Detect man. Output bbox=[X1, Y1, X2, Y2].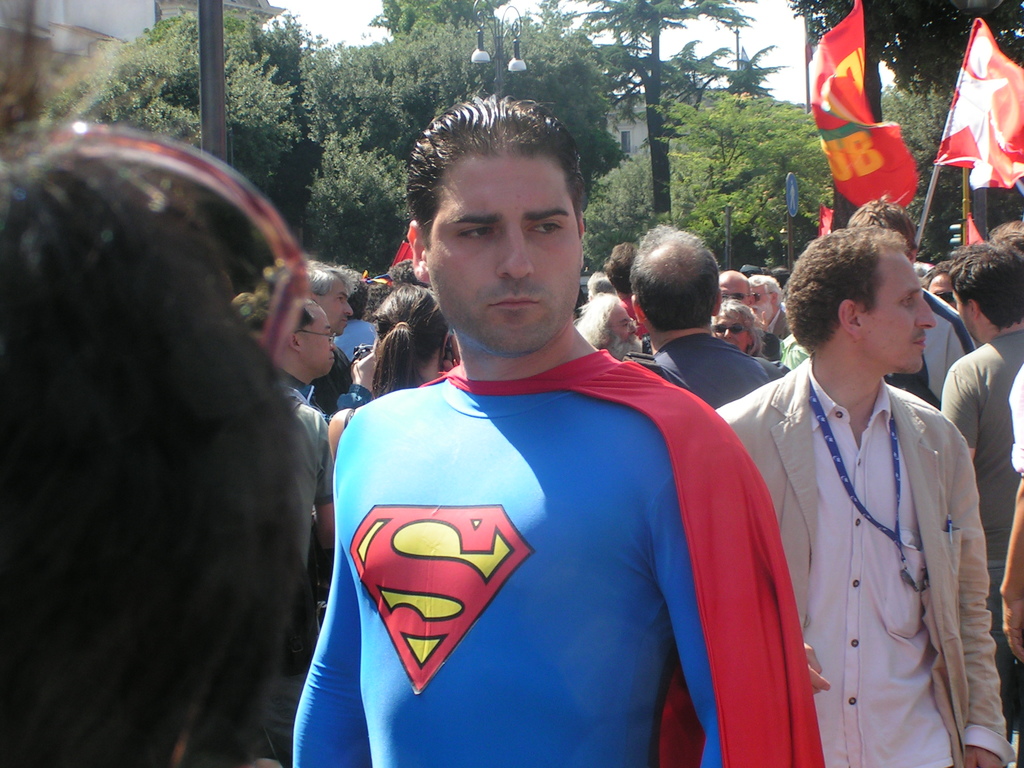
bbox=[710, 266, 786, 363].
